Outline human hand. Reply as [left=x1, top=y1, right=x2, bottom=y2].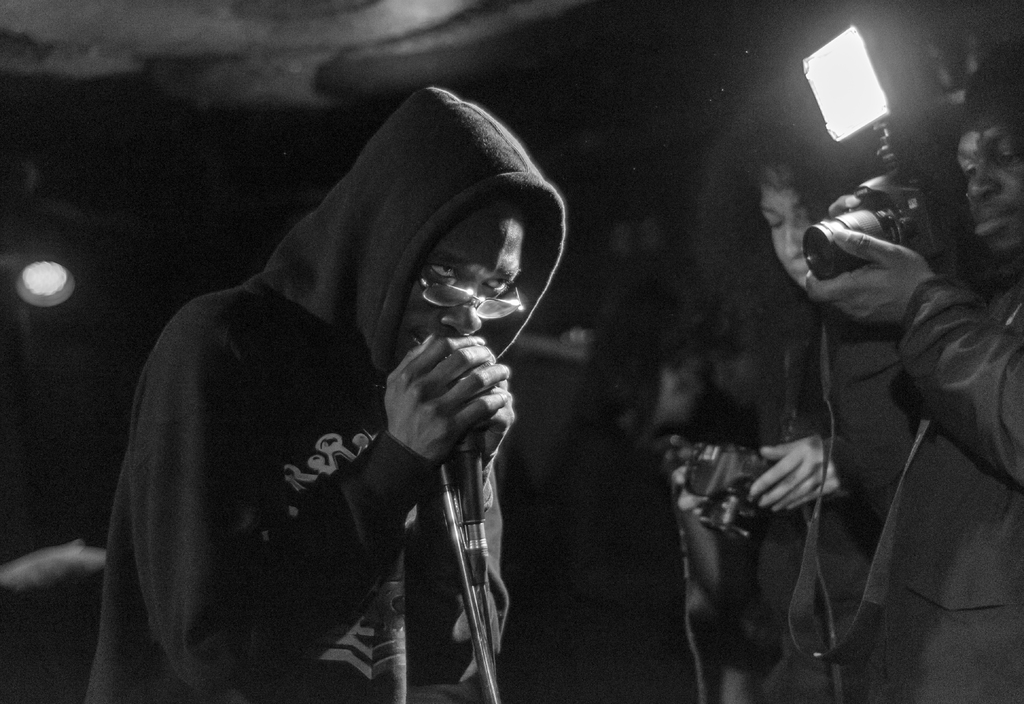
[left=672, top=436, right=714, bottom=518].
